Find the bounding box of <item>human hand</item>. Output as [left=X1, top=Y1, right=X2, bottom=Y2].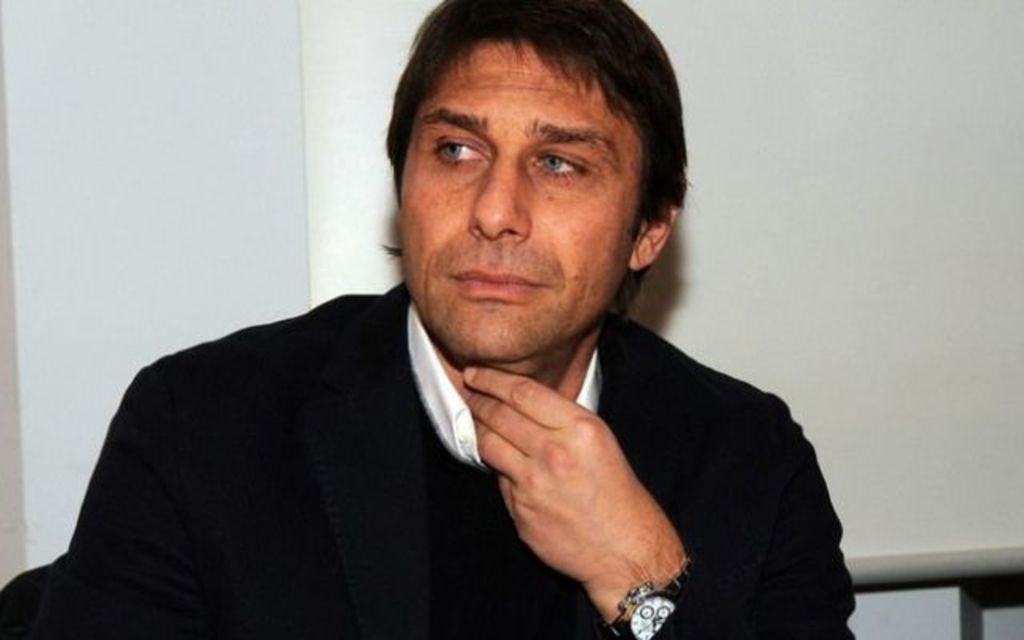
[left=443, top=346, right=685, bottom=610].
